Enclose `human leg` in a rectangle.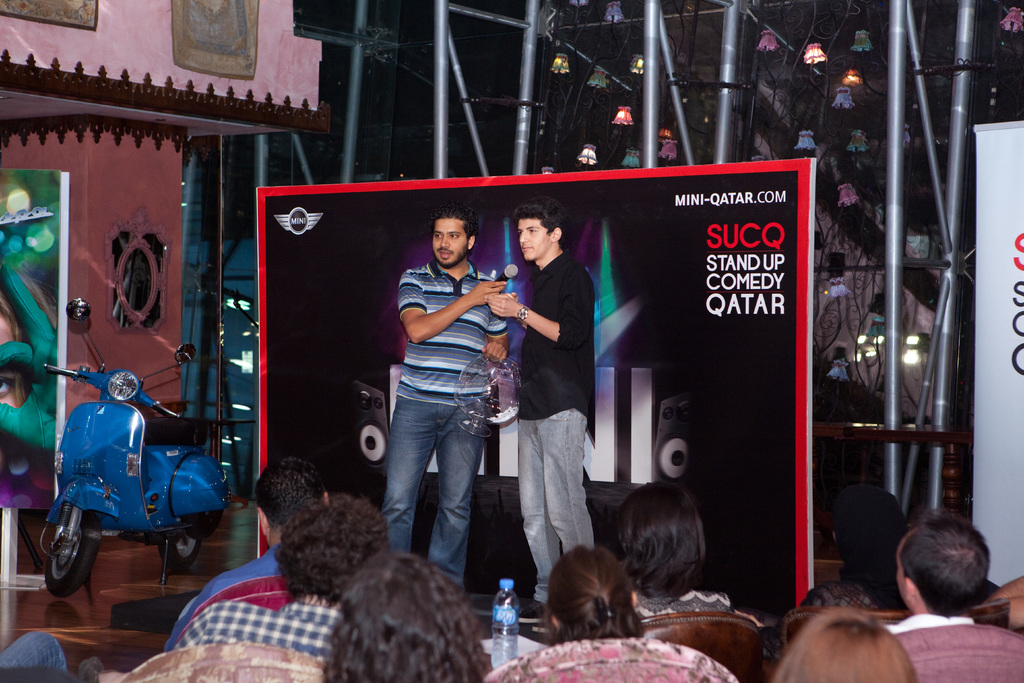
box(444, 394, 490, 603).
